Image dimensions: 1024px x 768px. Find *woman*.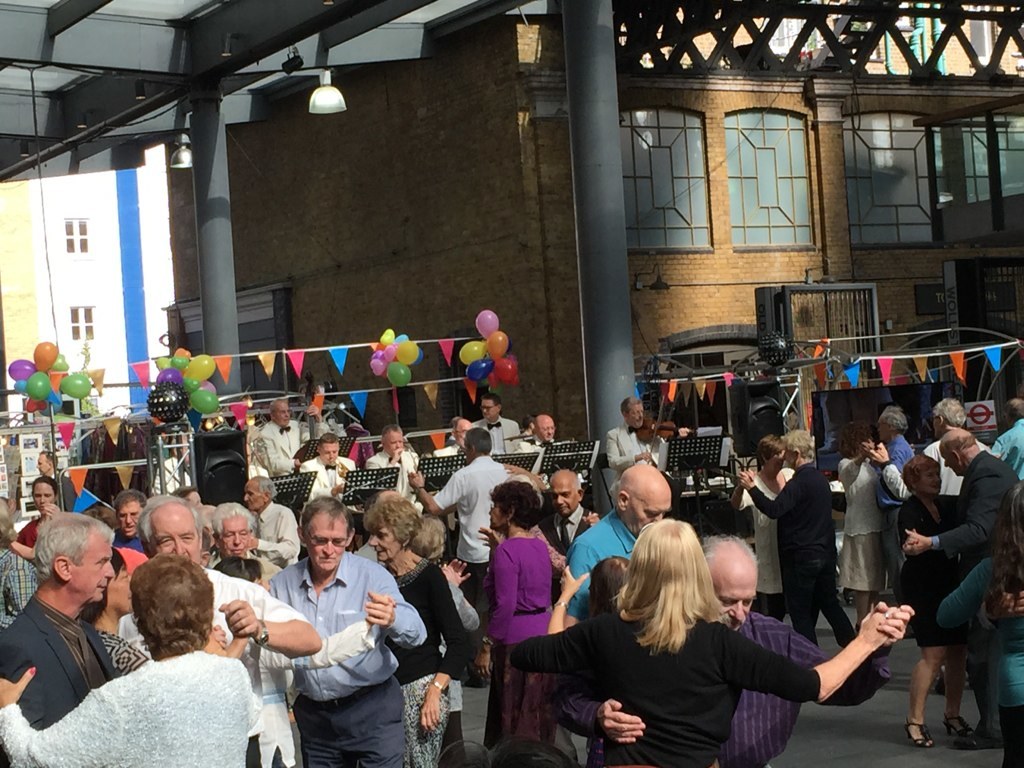
detection(85, 545, 159, 672).
